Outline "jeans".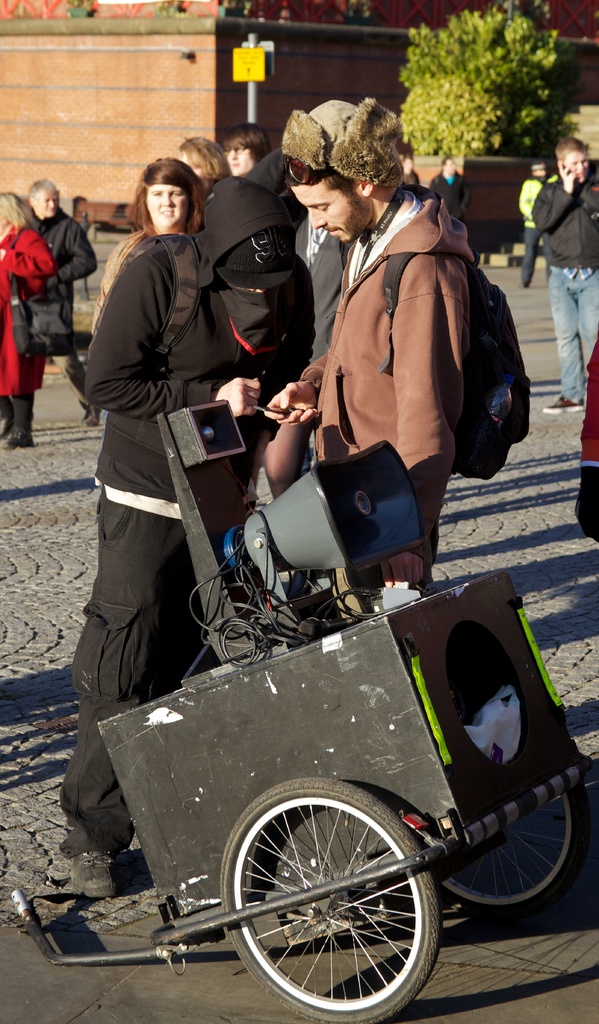
Outline: 519:223:557:287.
